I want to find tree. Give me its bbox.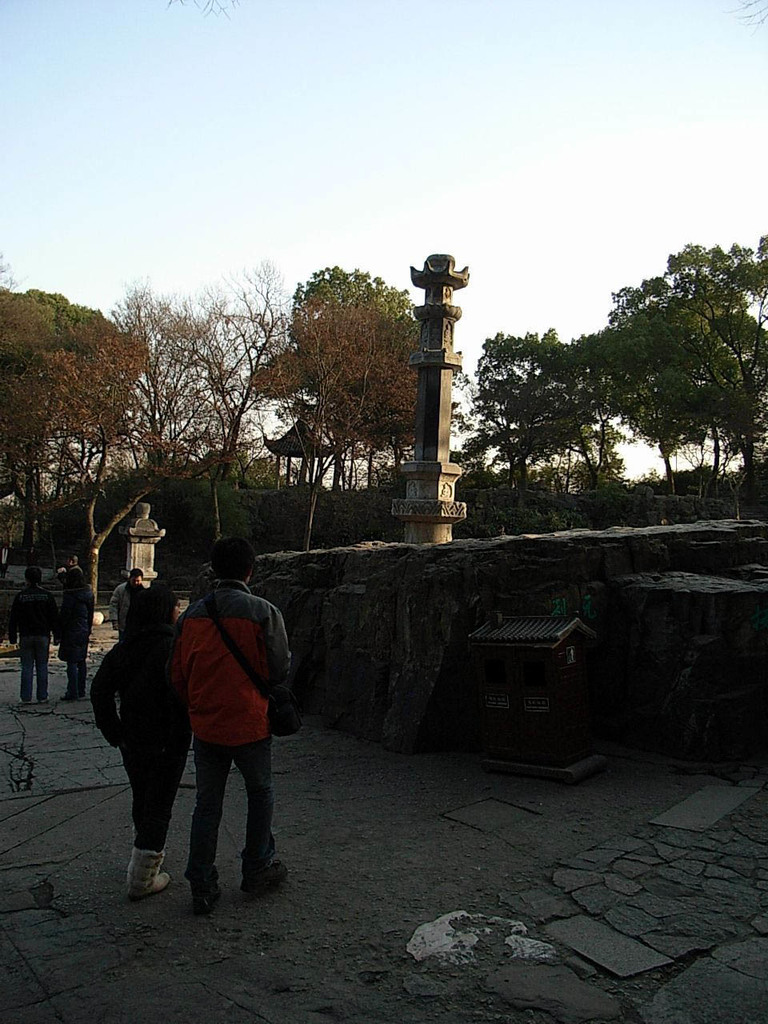
111 251 319 554.
